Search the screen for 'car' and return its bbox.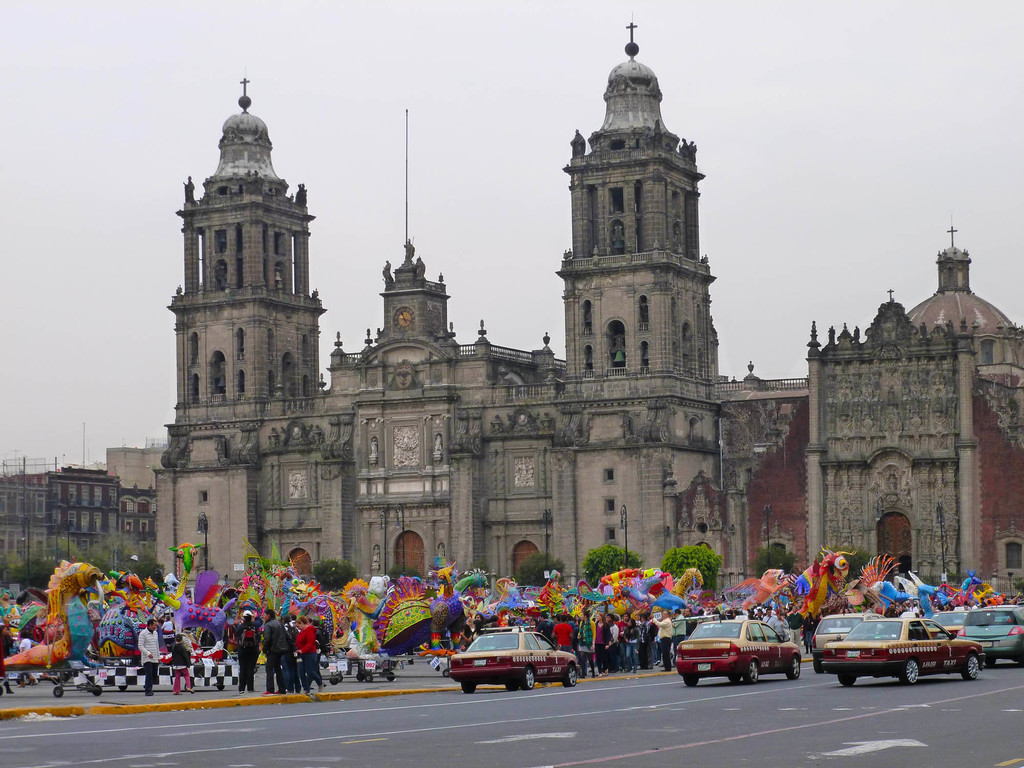
Found: region(933, 612, 970, 625).
